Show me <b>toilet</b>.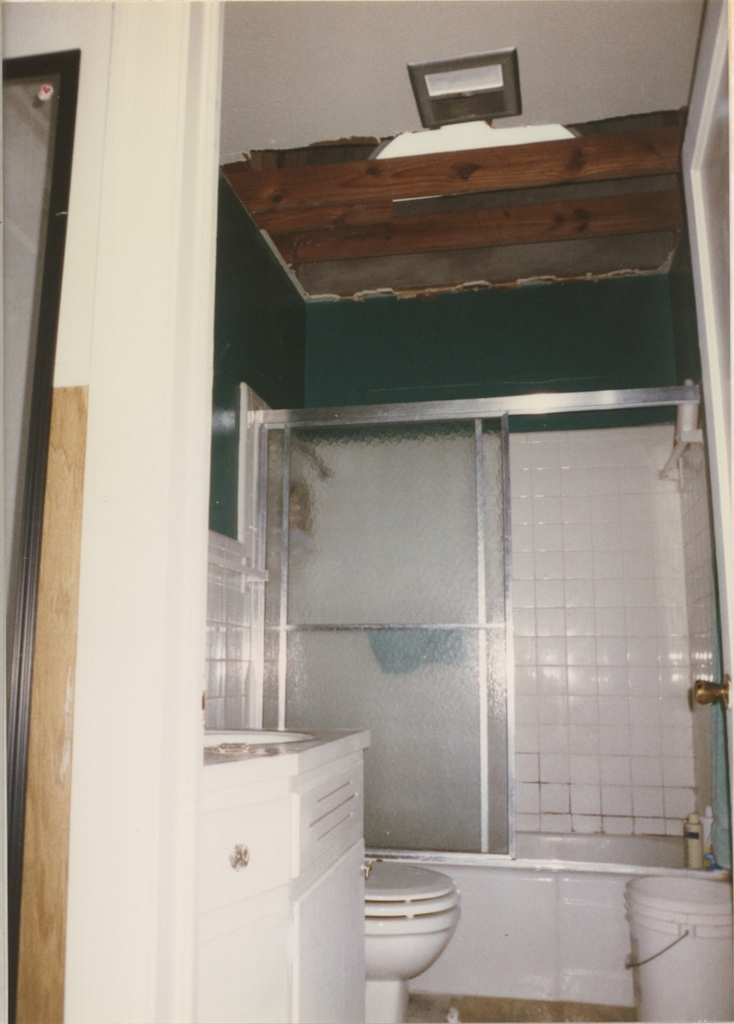
<b>toilet</b> is here: l=351, t=864, r=465, b=1023.
